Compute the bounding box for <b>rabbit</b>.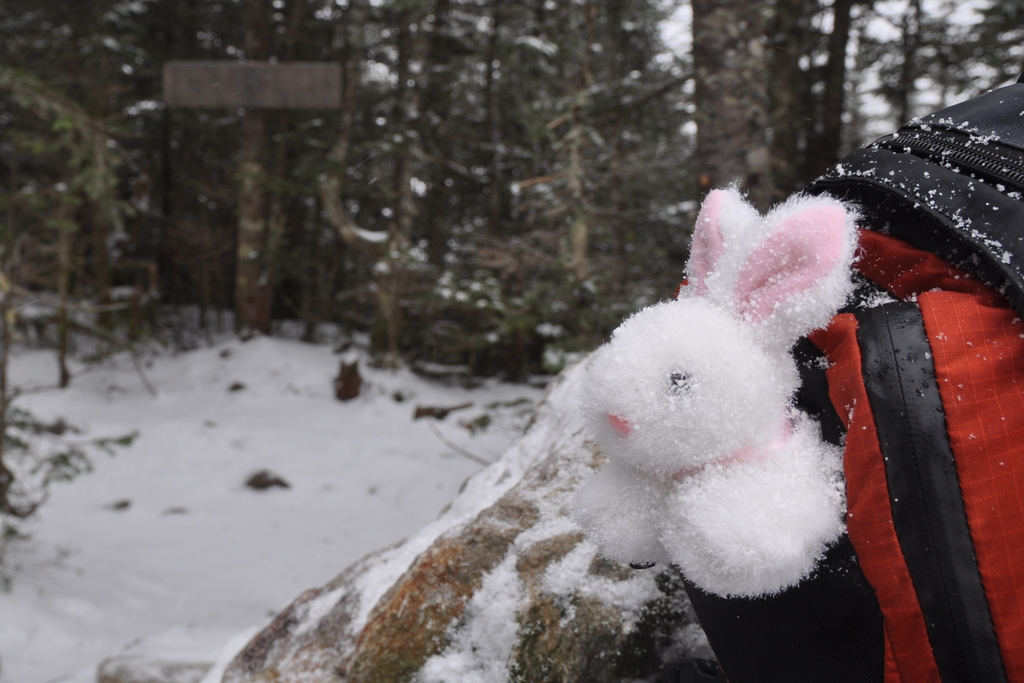
Rect(575, 181, 858, 600).
